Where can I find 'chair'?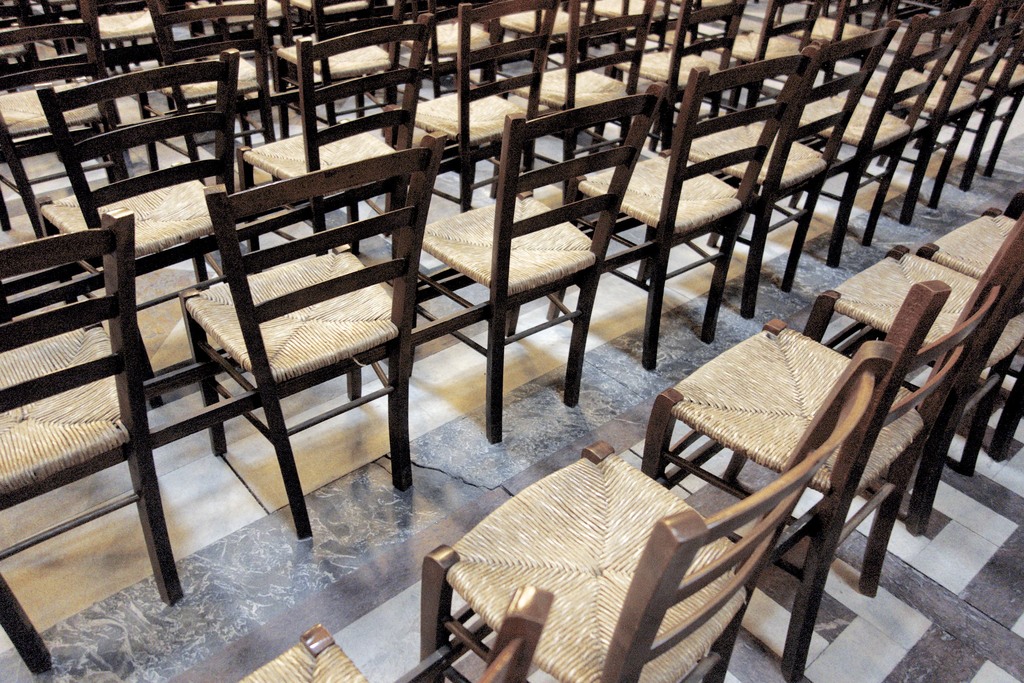
You can find it at <region>643, 220, 1023, 682</region>.
